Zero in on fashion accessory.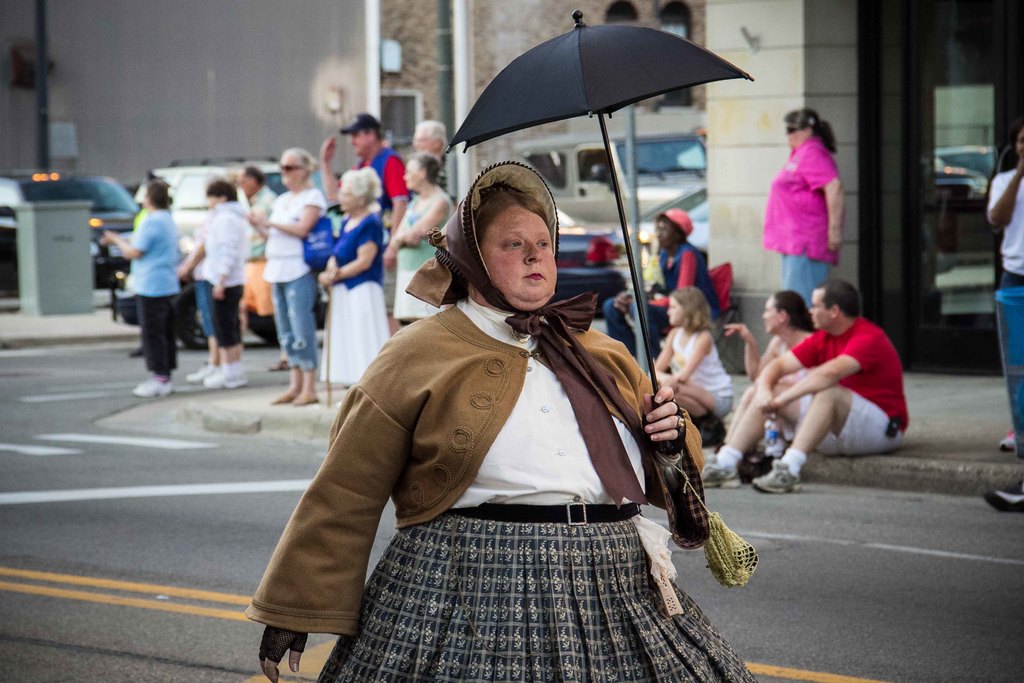
Zeroed in: (672, 402, 680, 411).
